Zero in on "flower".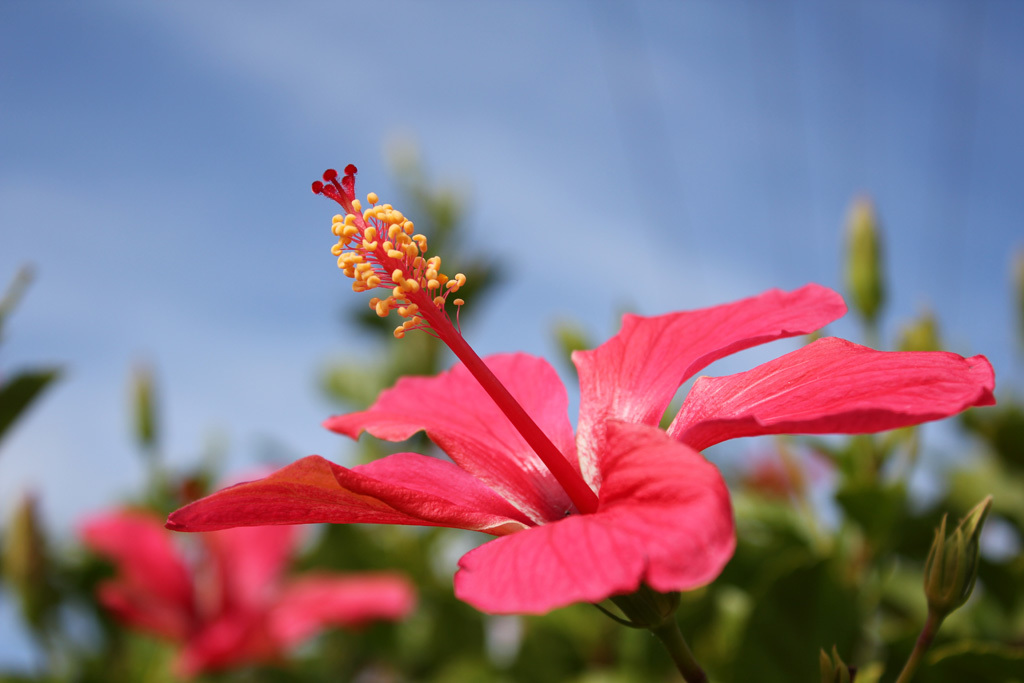
Zeroed in: 924,495,996,623.
